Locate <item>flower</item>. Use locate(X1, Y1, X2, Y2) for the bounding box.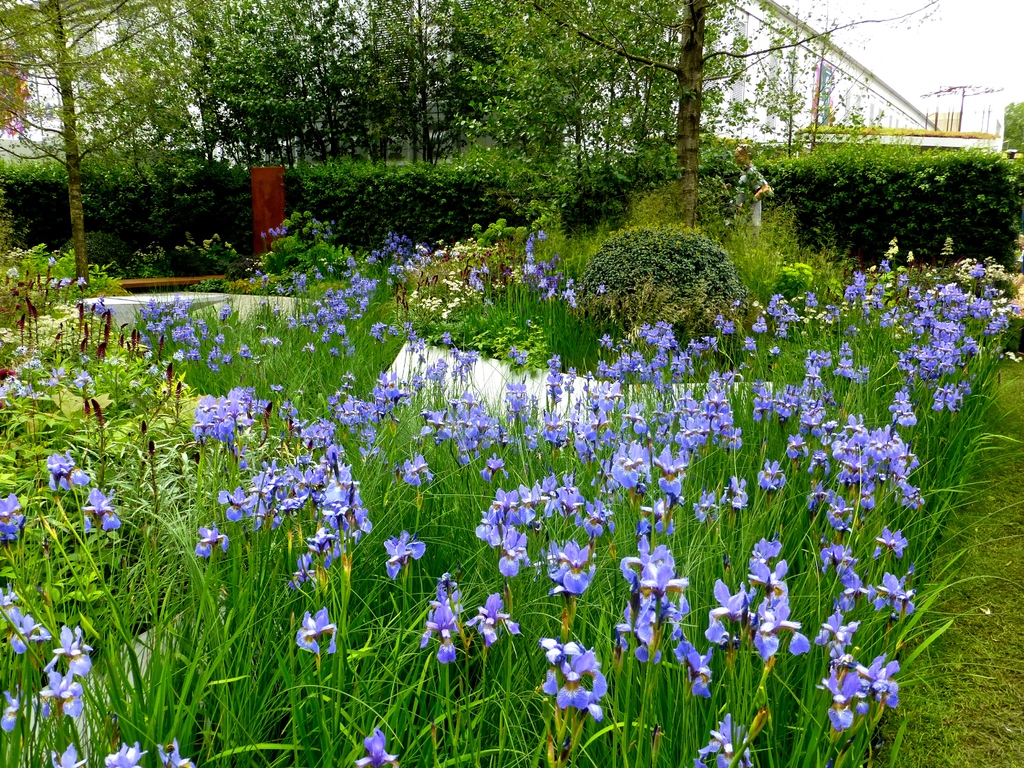
locate(296, 607, 334, 653).
